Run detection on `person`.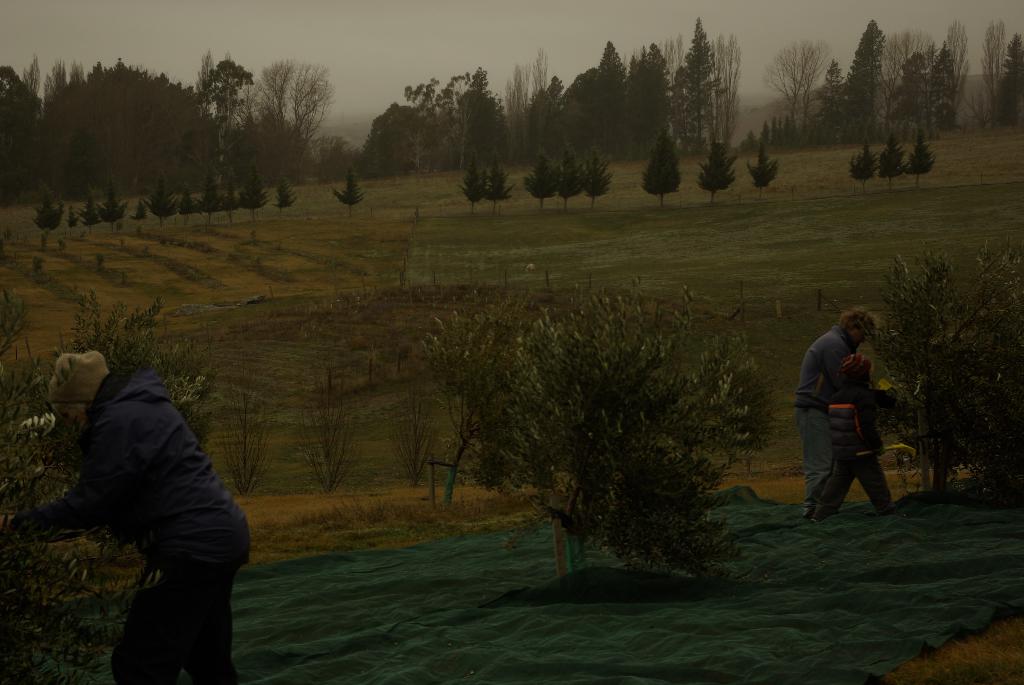
Result: 808,351,895,533.
